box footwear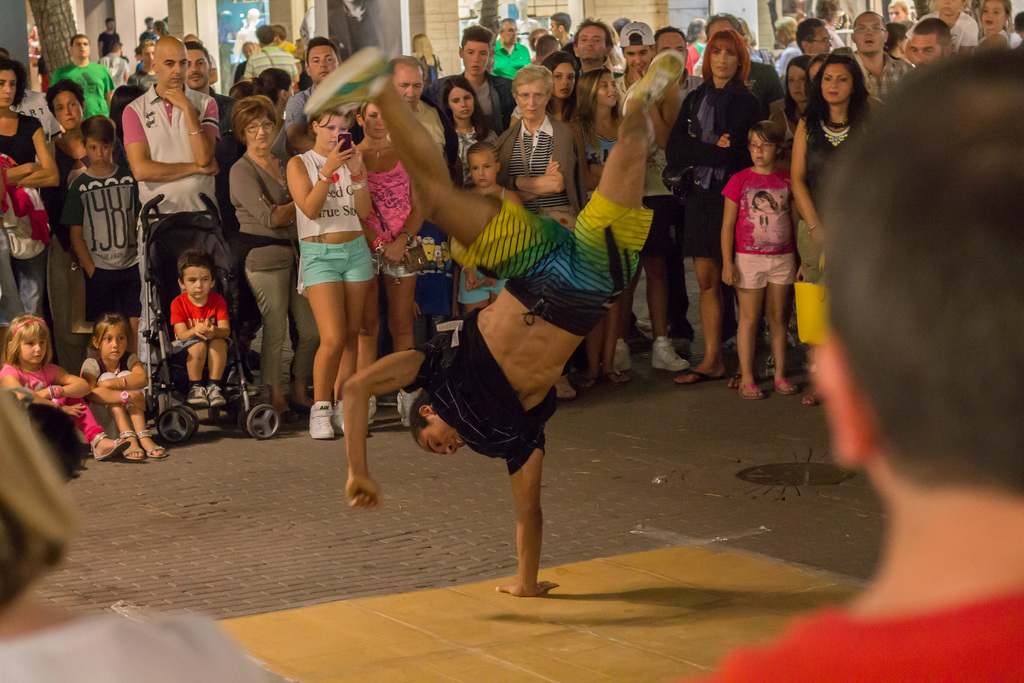
select_region(738, 381, 764, 400)
